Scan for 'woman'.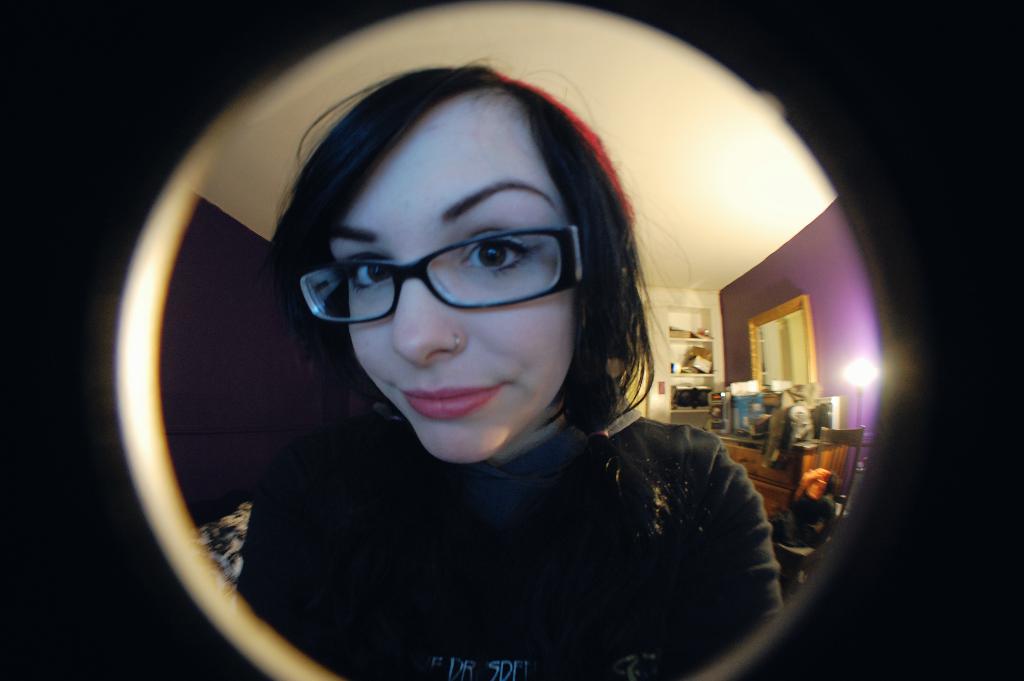
Scan result: x1=702 y1=401 x2=724 y2=431.
